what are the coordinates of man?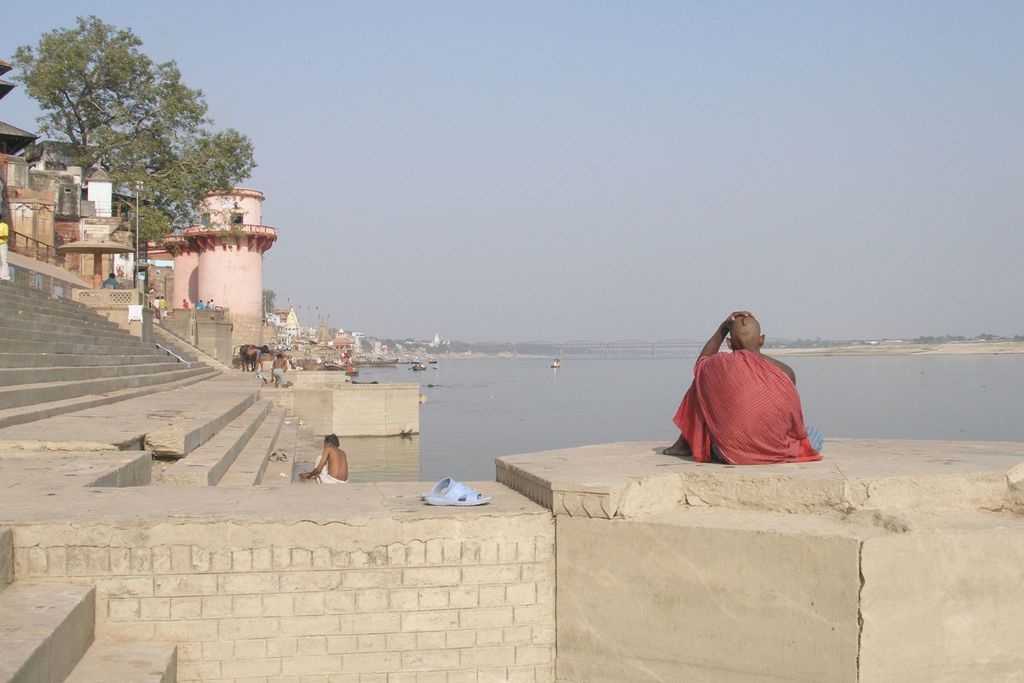
x1=268 y1=352 x2=294 y2=389.
